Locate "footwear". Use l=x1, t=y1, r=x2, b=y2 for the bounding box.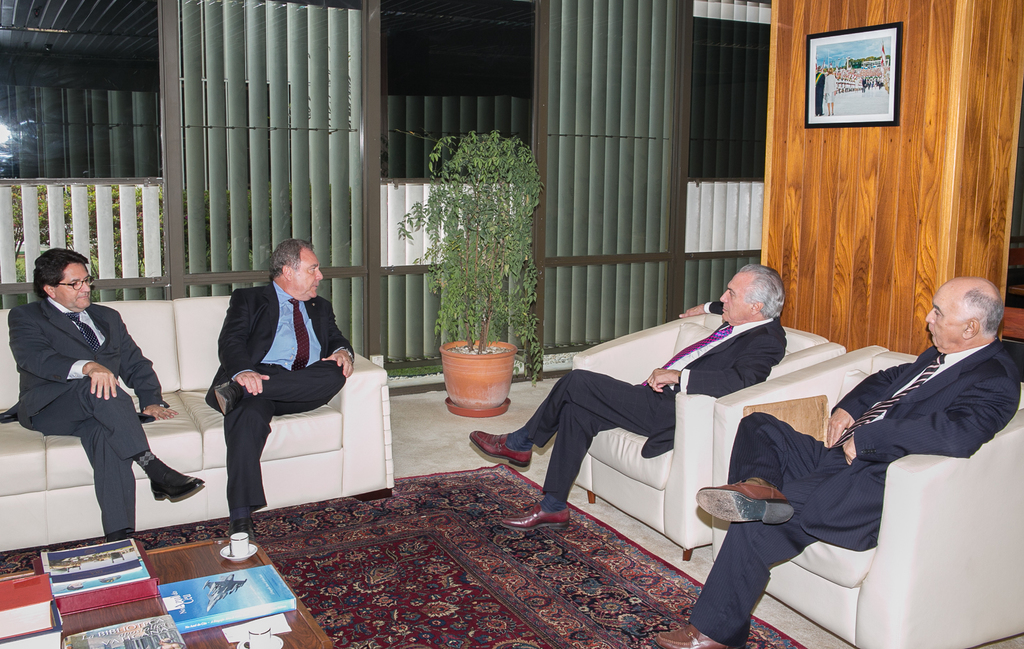
l=473, t=429, r=534, b=471.
